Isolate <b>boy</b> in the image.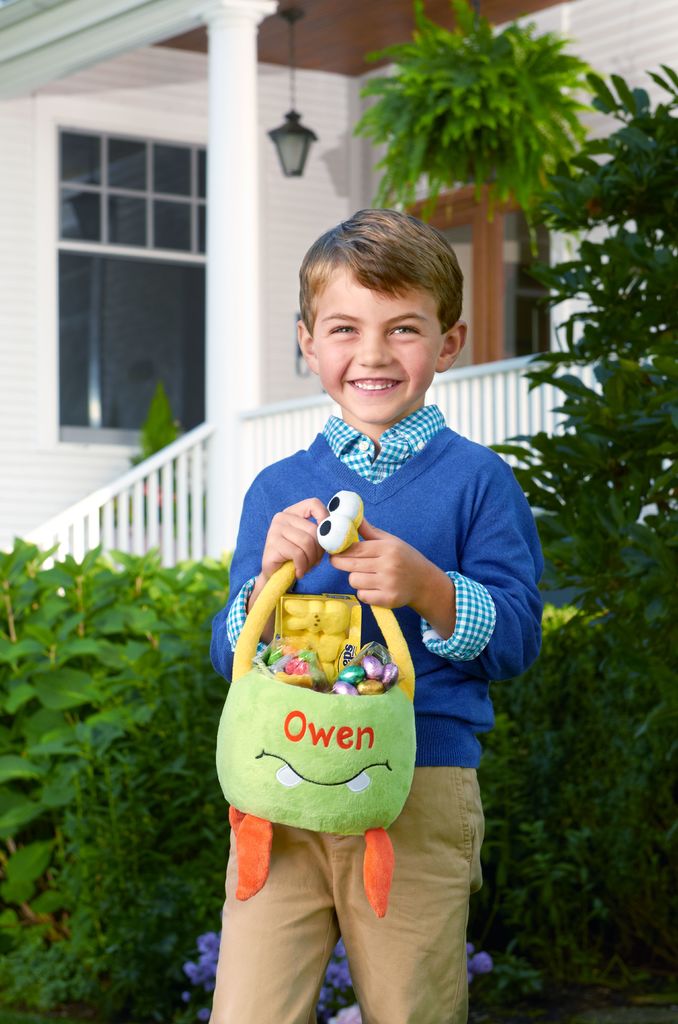
Isolated region: box=[216, 204, 547, 1023].
